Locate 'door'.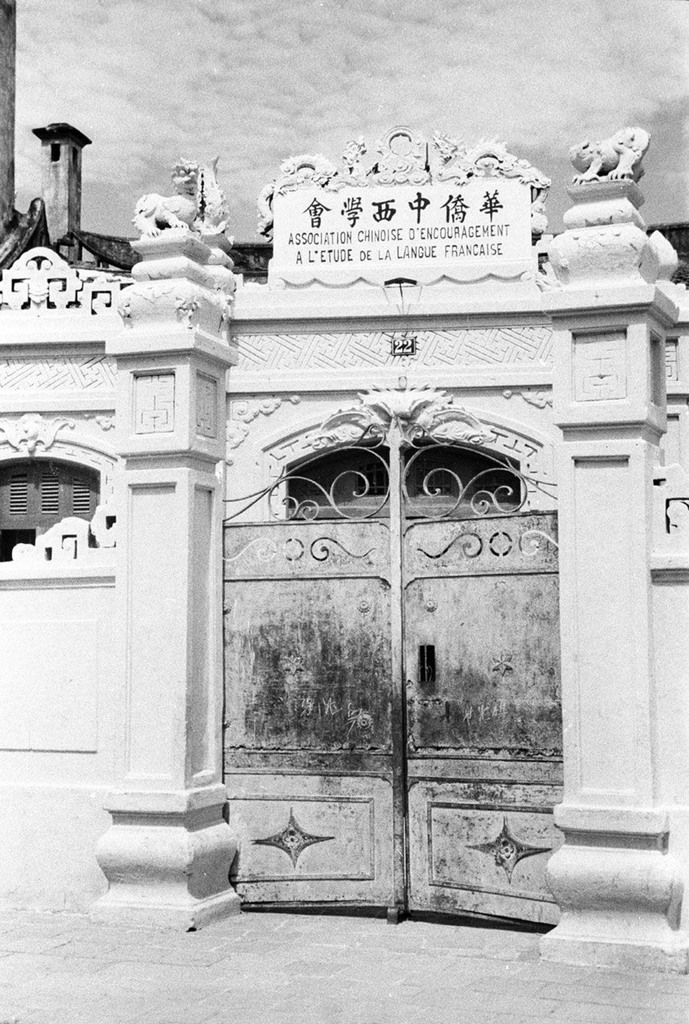
Bounding box: [x1=174, y1=445, x2=534, y2=886].
